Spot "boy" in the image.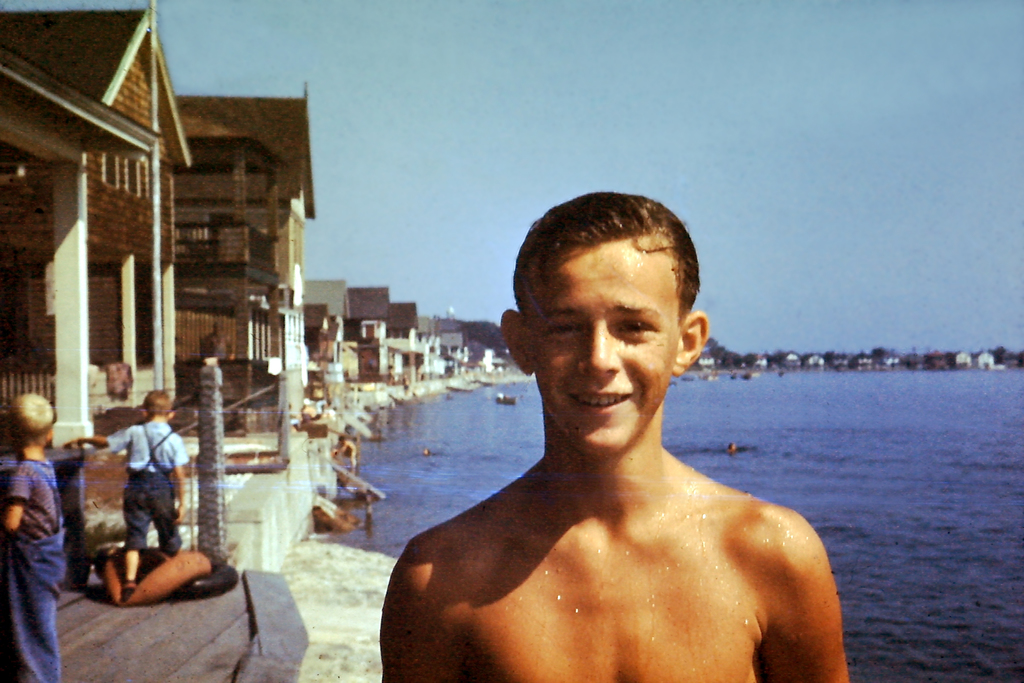
"boy" found at 381/185/849/682.
